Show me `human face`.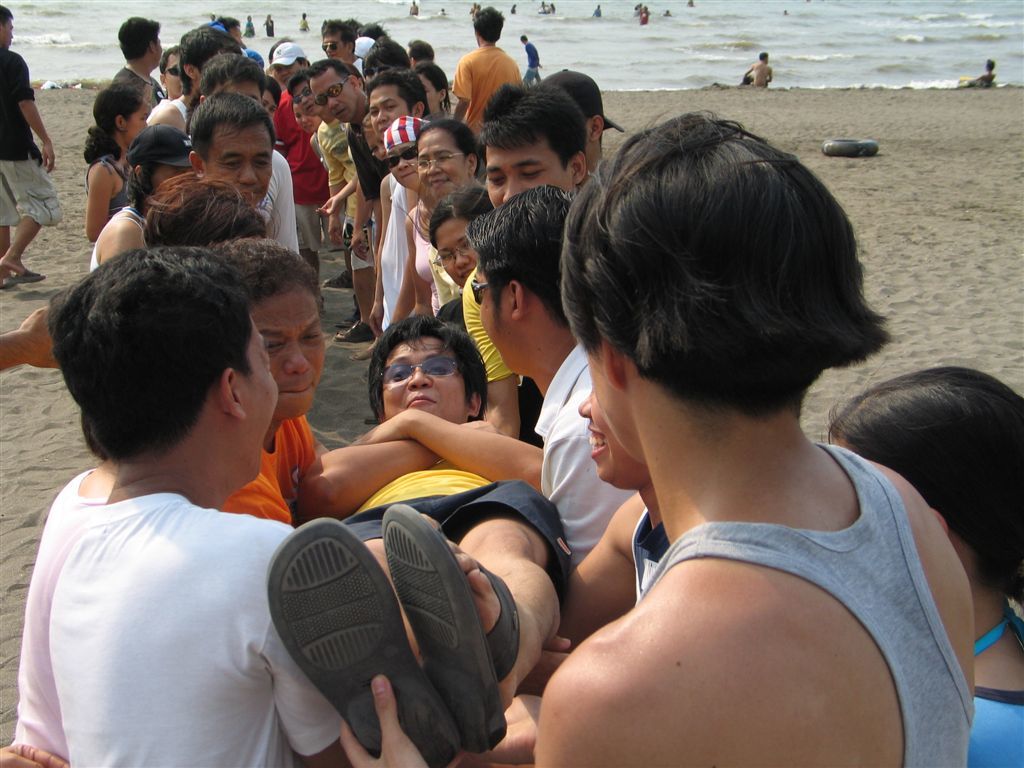
`human face` is here: [386, 143, 422, 186].
